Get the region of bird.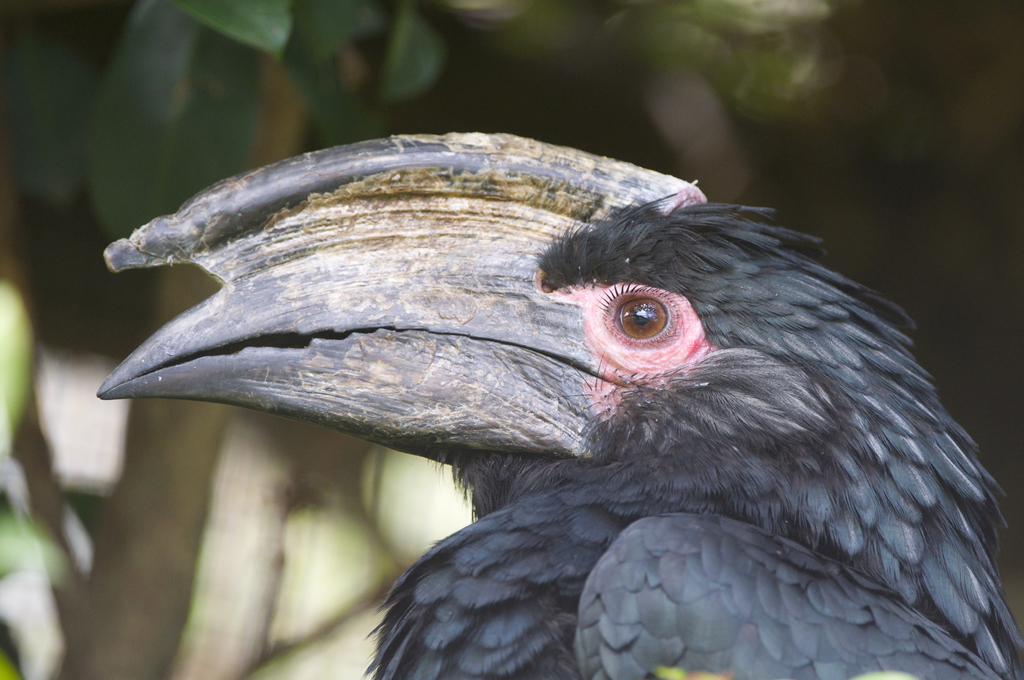
rect(96, 126, 1023, 679).
